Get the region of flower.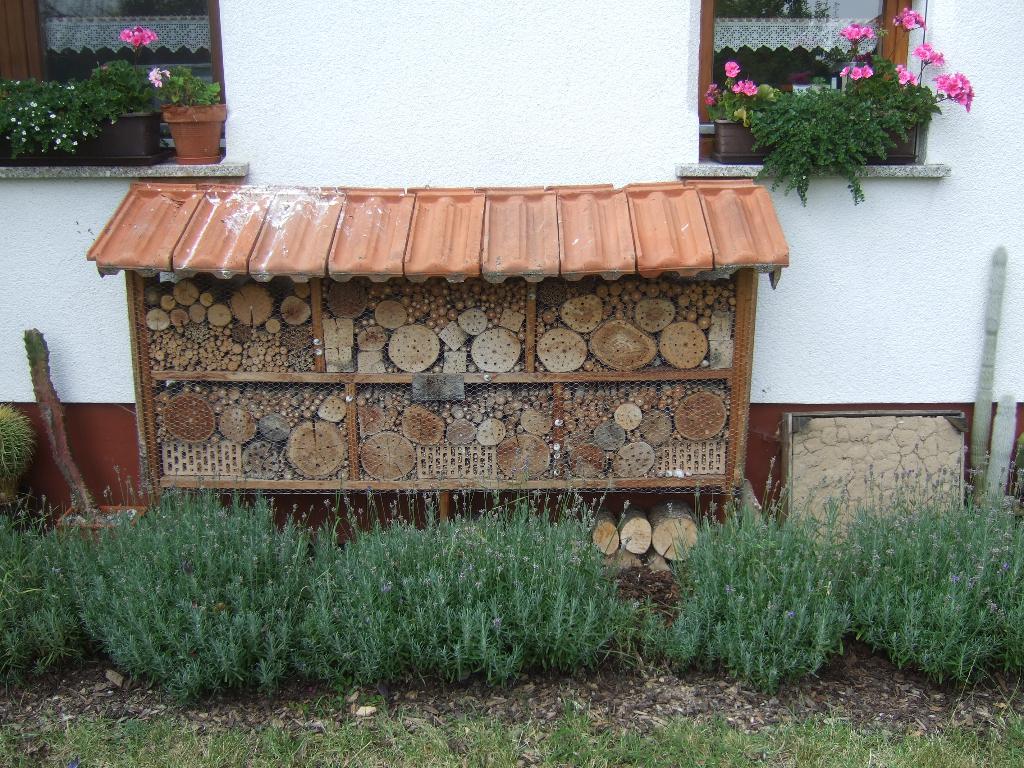
rect(721, 63, 744, 78).
